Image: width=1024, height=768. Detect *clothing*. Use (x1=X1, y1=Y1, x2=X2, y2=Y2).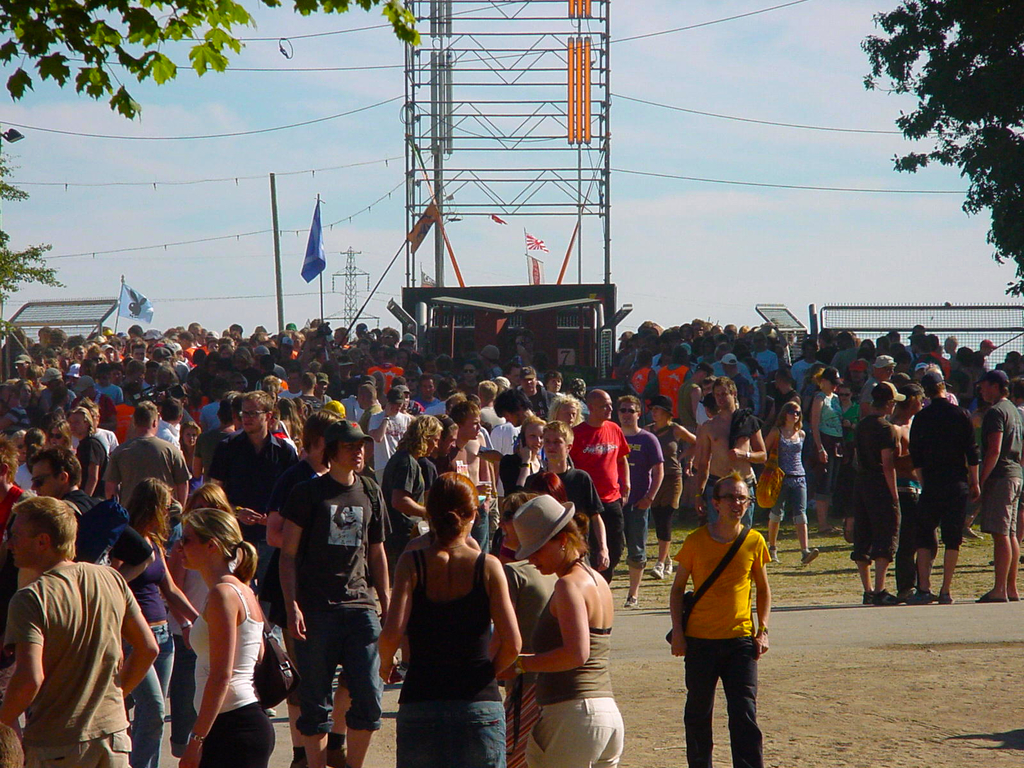
(x1=96, y1=532, x2=172, y2=758).
